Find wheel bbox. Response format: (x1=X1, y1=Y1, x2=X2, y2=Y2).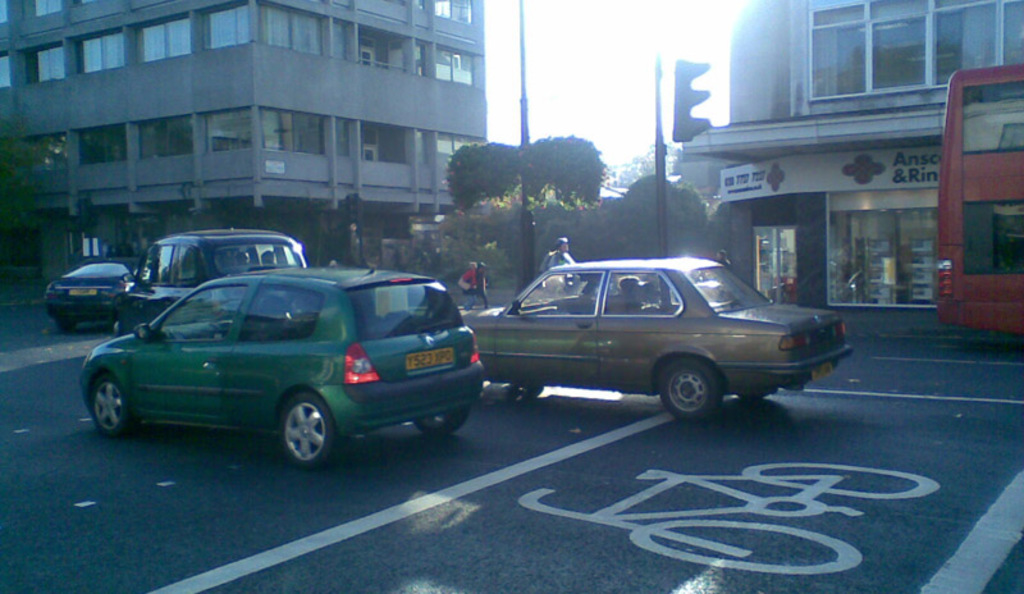
(x1=664, y1=356, x2=723, y2=425).
